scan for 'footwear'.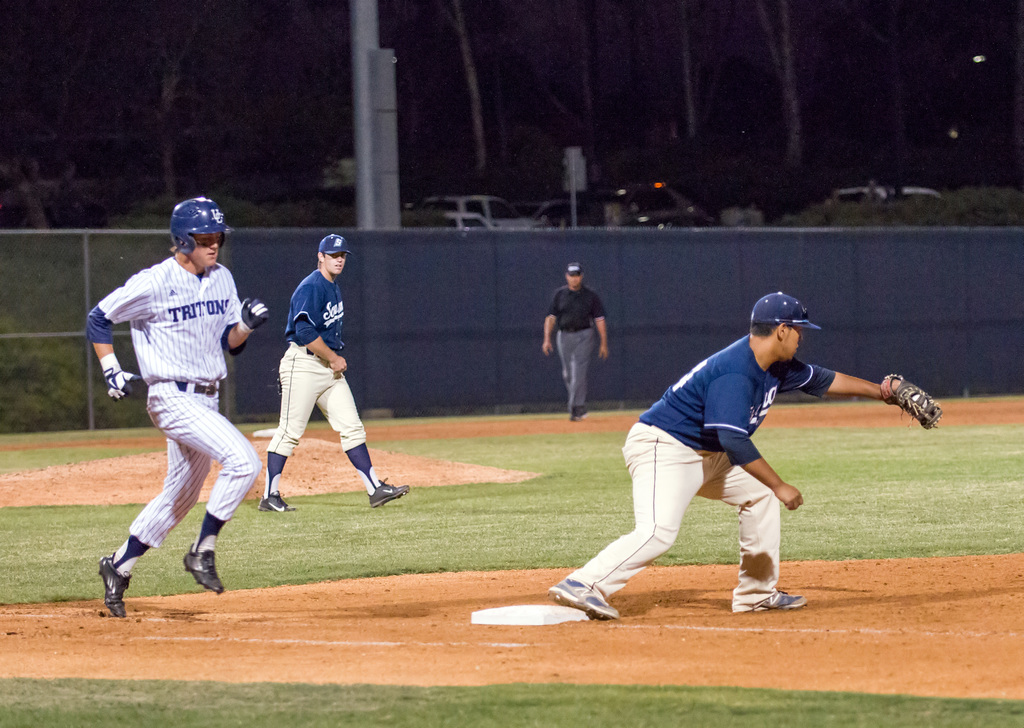
Scan result: <box>367,479,408,509</box>.
